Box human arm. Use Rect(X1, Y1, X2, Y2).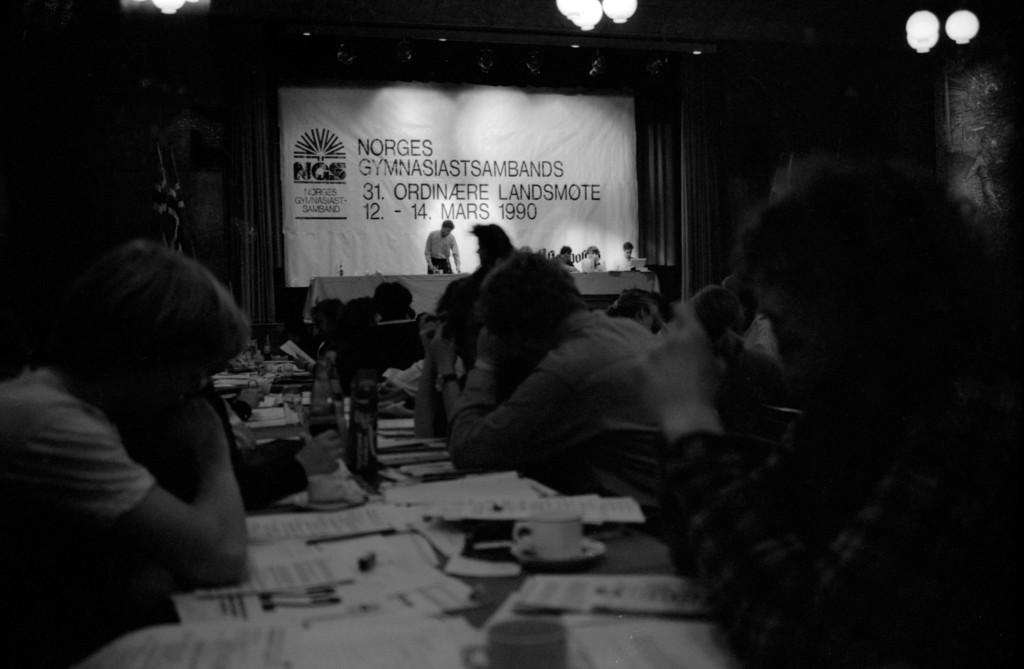
Rect(207, 392, 349, 524).
